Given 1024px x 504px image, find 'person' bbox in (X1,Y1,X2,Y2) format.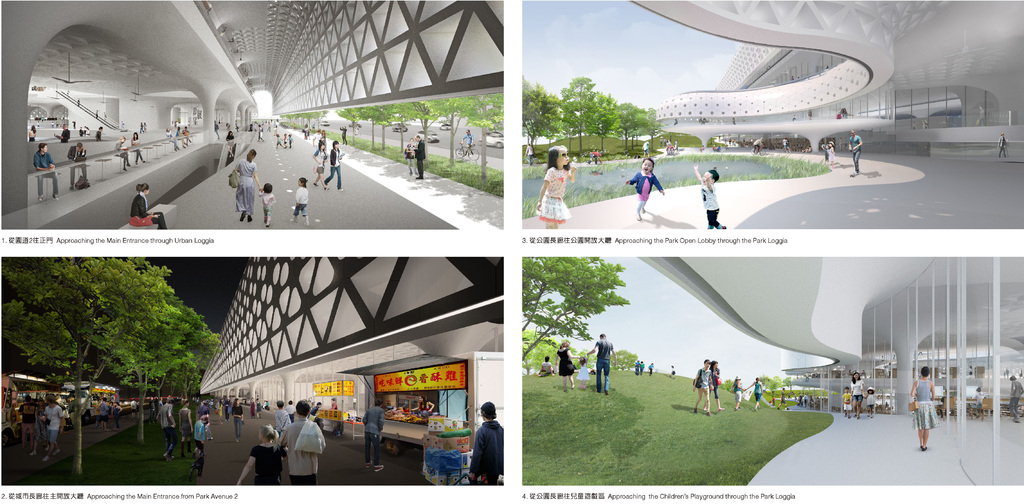
(911,120,920,130).
